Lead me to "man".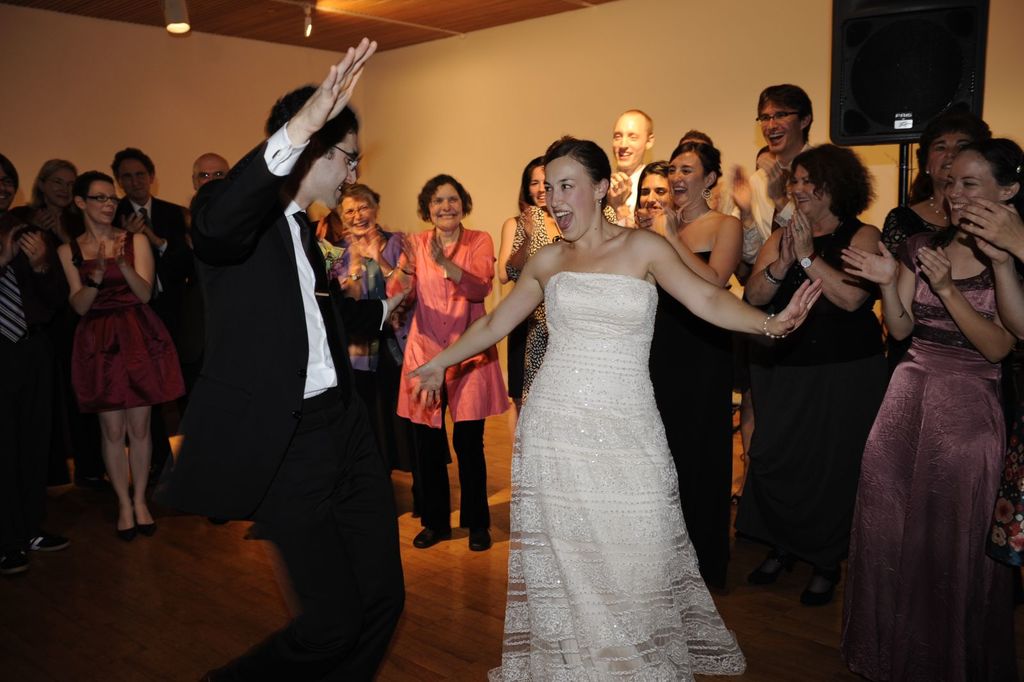
Lead to <box>188,143,235,193</box>.
